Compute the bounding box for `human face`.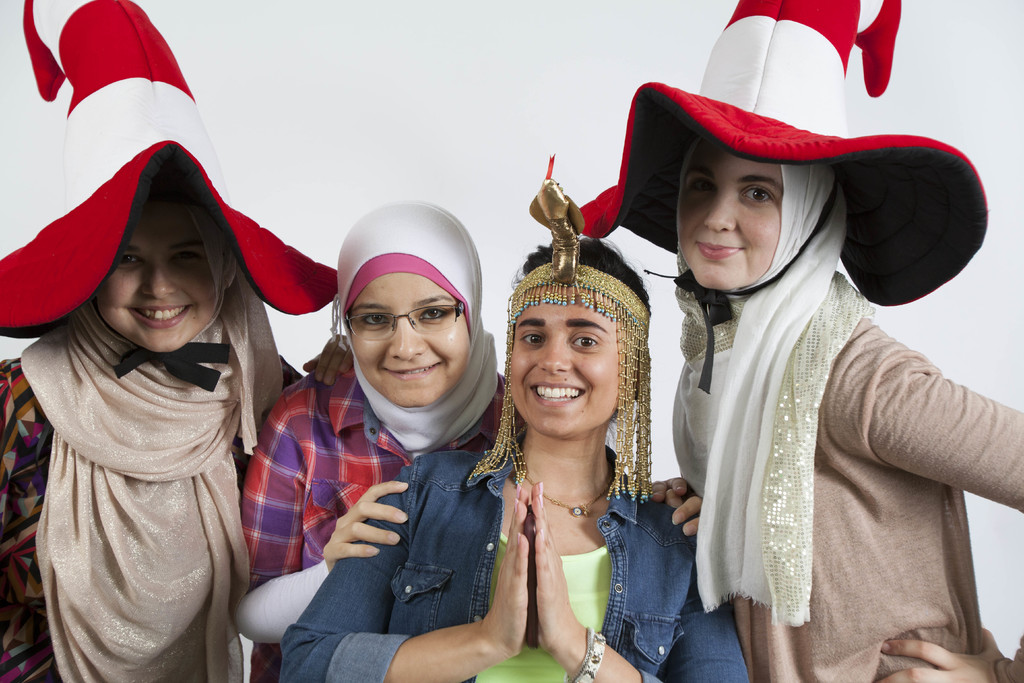
Rect(346, 267, 470, 407).
